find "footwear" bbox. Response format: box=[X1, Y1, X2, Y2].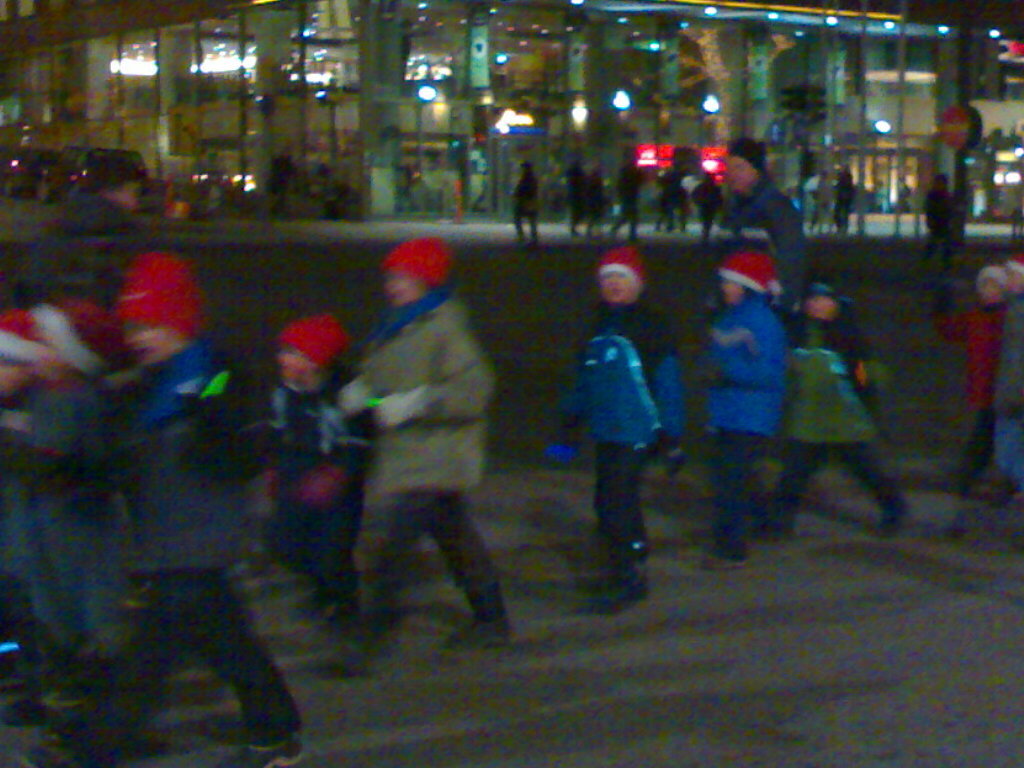
box=[254, 742, 309, 767].
